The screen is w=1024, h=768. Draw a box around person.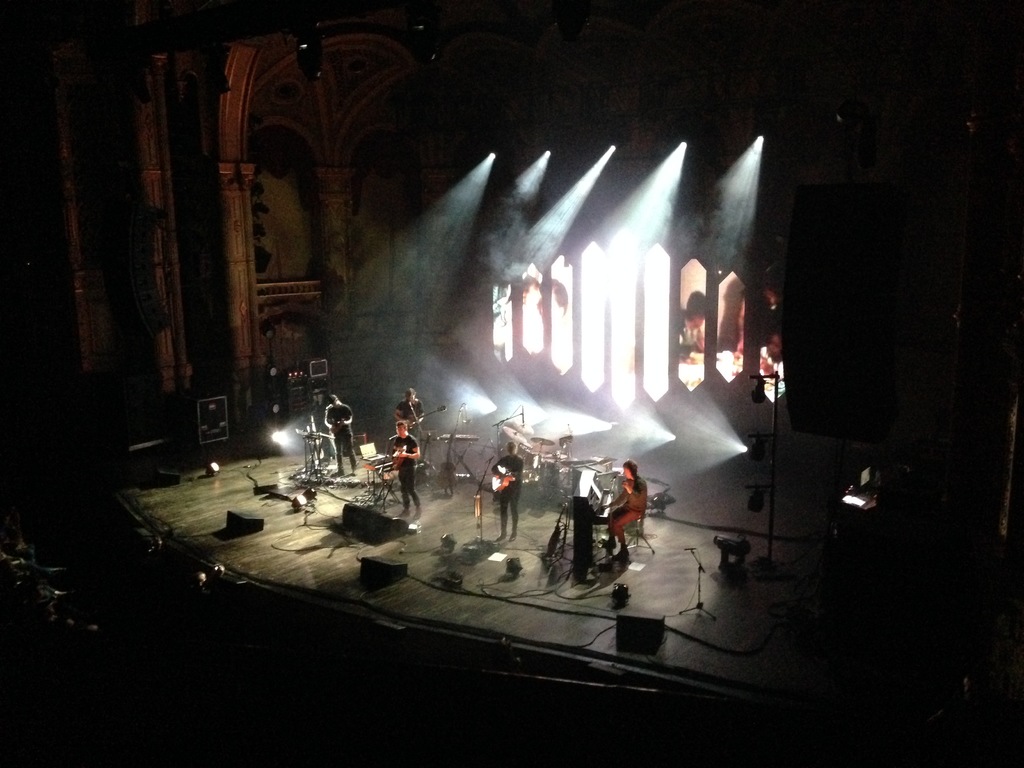
(324,393,358,478).
